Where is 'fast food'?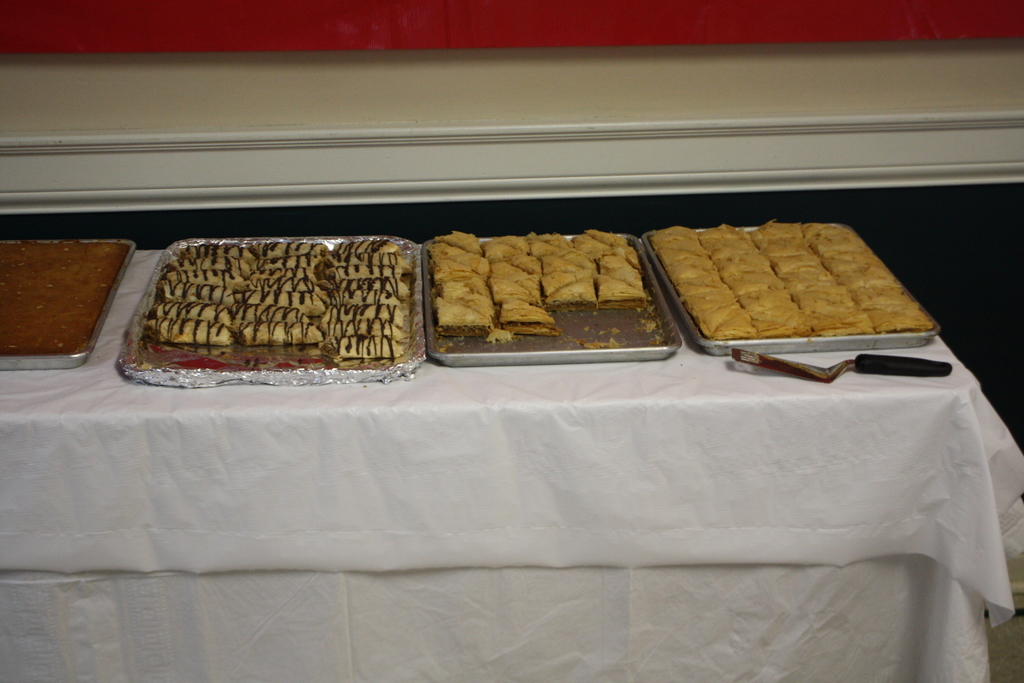
163:282:237:306.
